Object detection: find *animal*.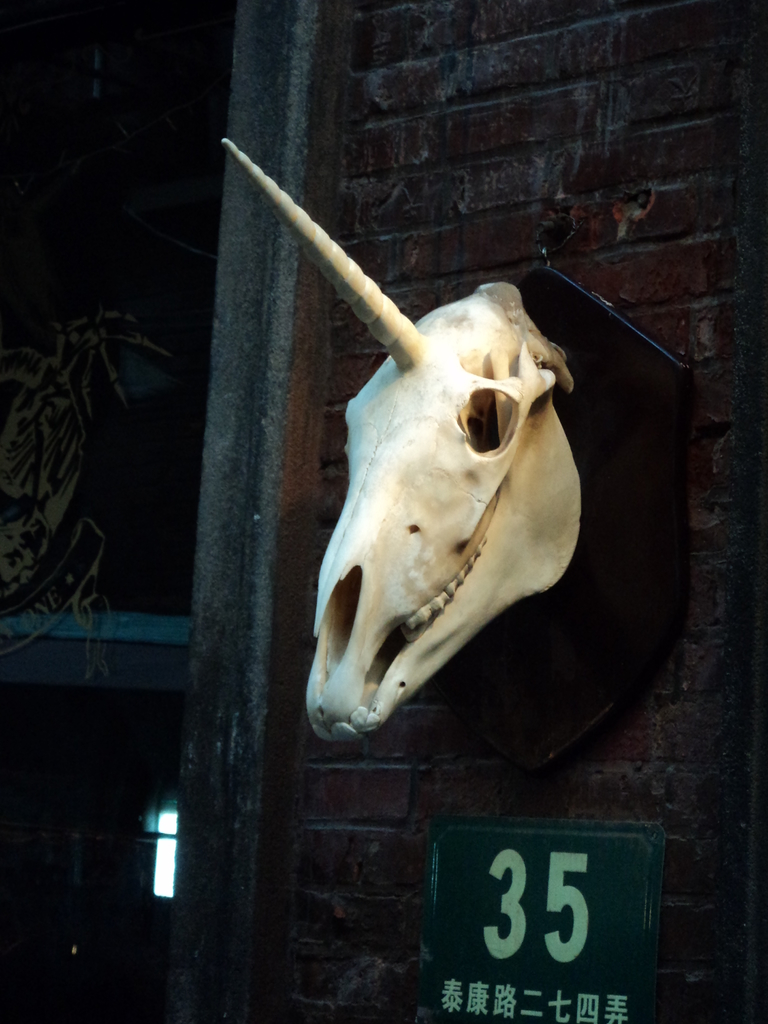
216:135:583:744.
